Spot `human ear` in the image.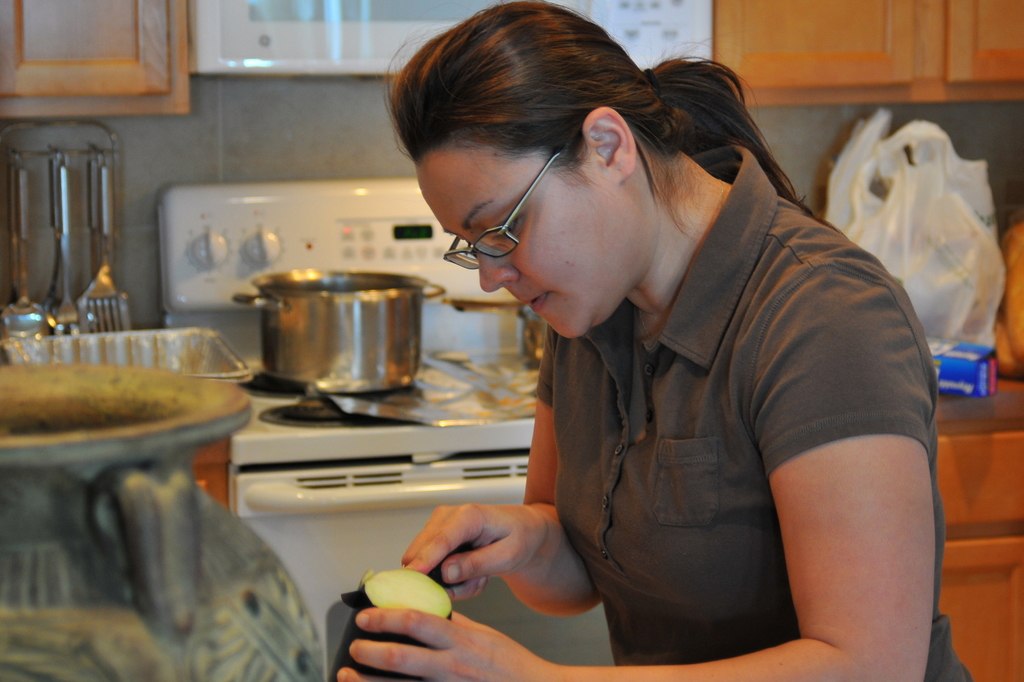
`human ear` found at (x1=581, y1=104, x2=637, y2=181).
